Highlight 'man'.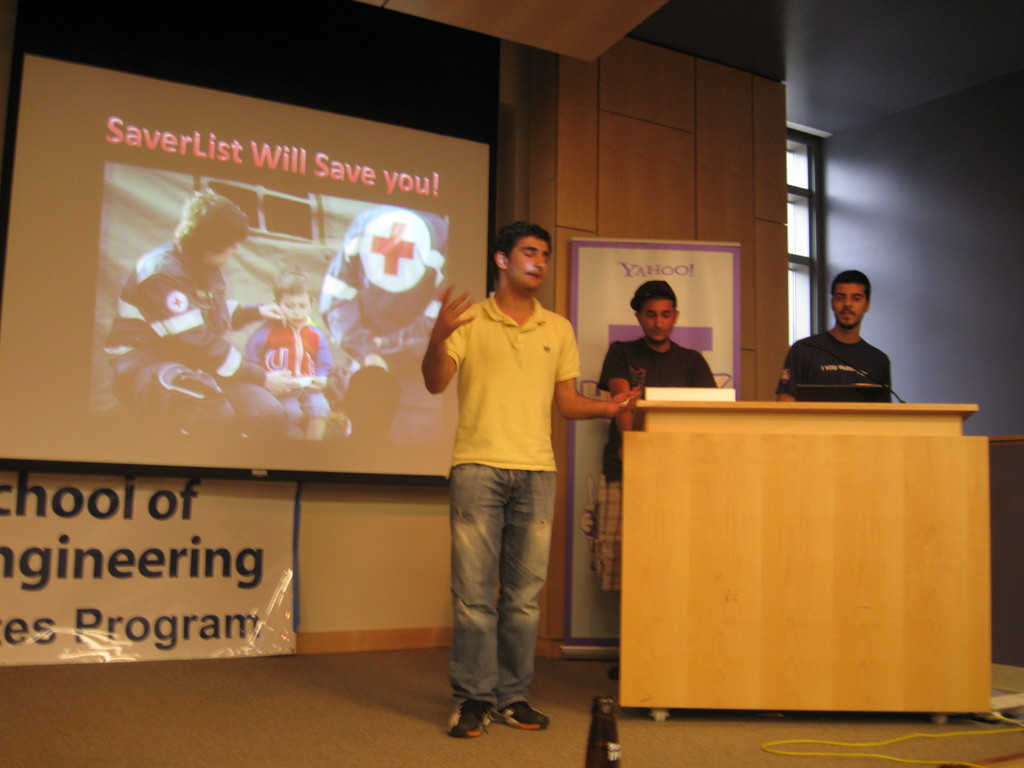
Highlighted region: l=422, t=222, r=636, b=738.
